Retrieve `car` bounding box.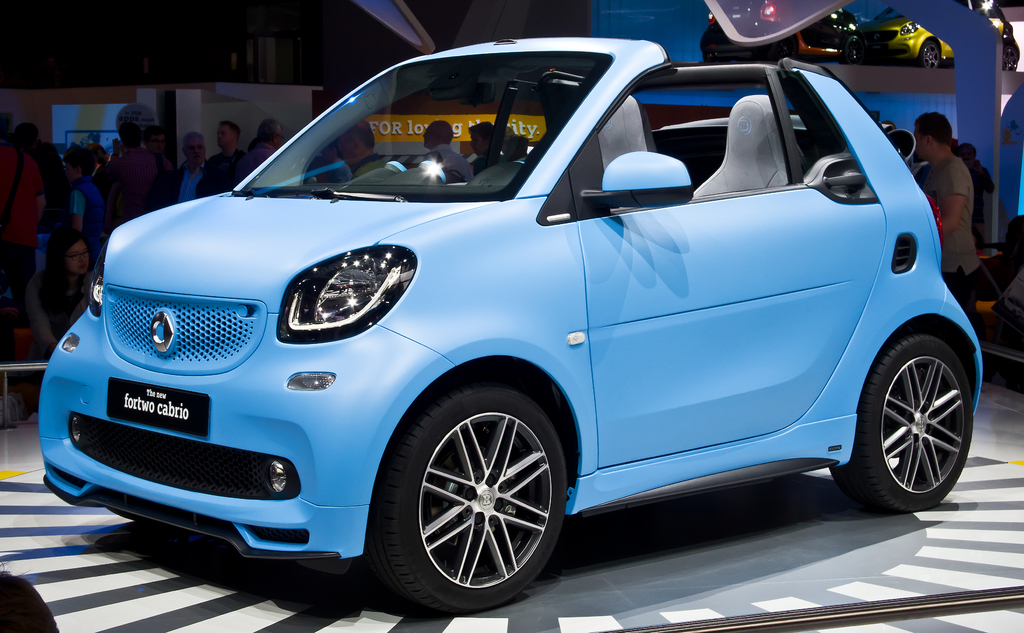
Bounding box: BBox(866, 6, 1018, 69).
